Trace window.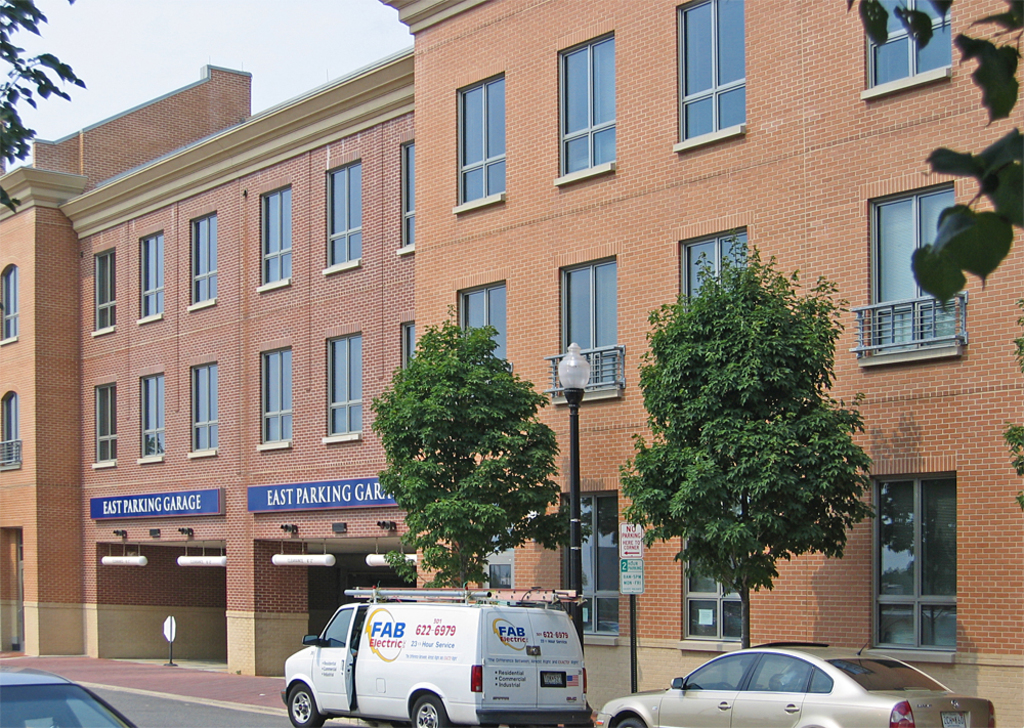
Traced to 316, 153, 365, 272.
